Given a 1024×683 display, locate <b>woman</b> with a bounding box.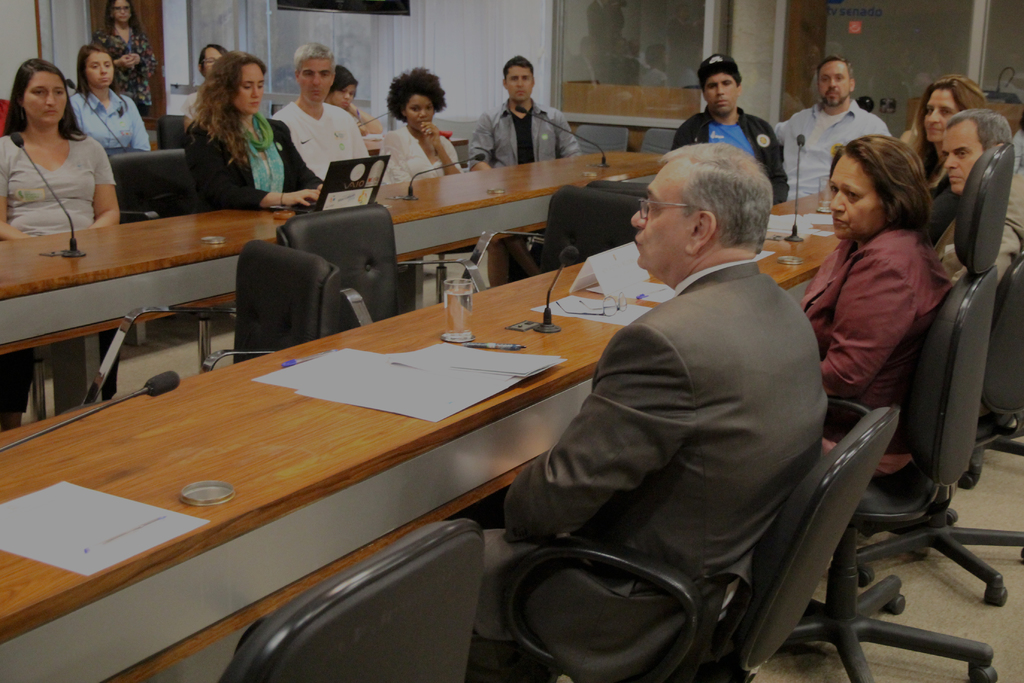
Located: crop(0, 58, 120, 434).
